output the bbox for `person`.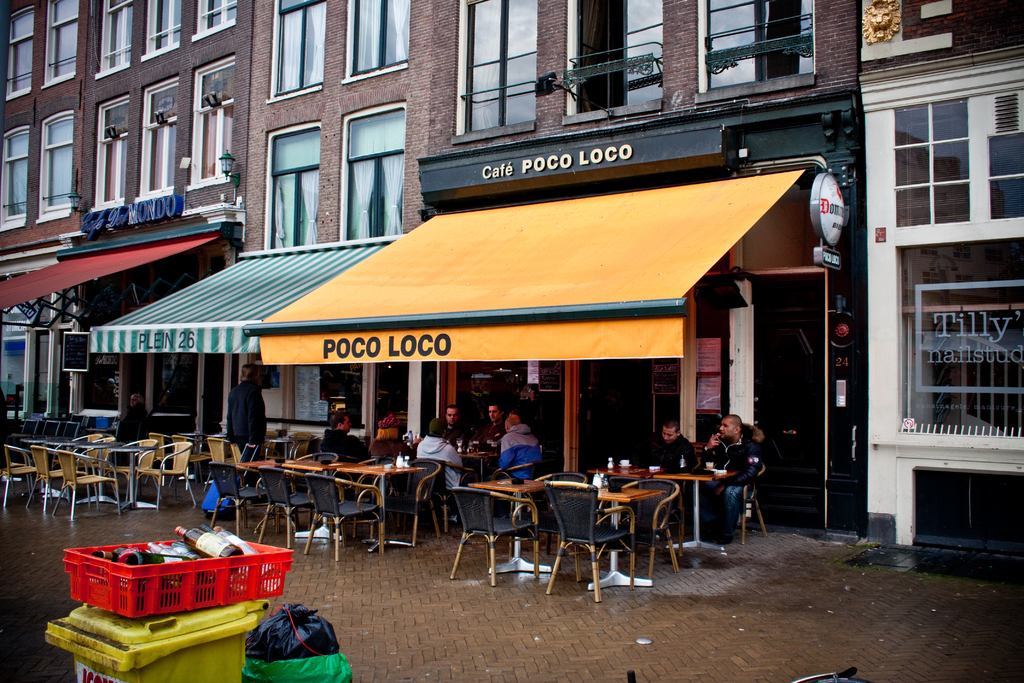
{"left": 699, "top": 415, "right": 767, "bottom": 547}.
